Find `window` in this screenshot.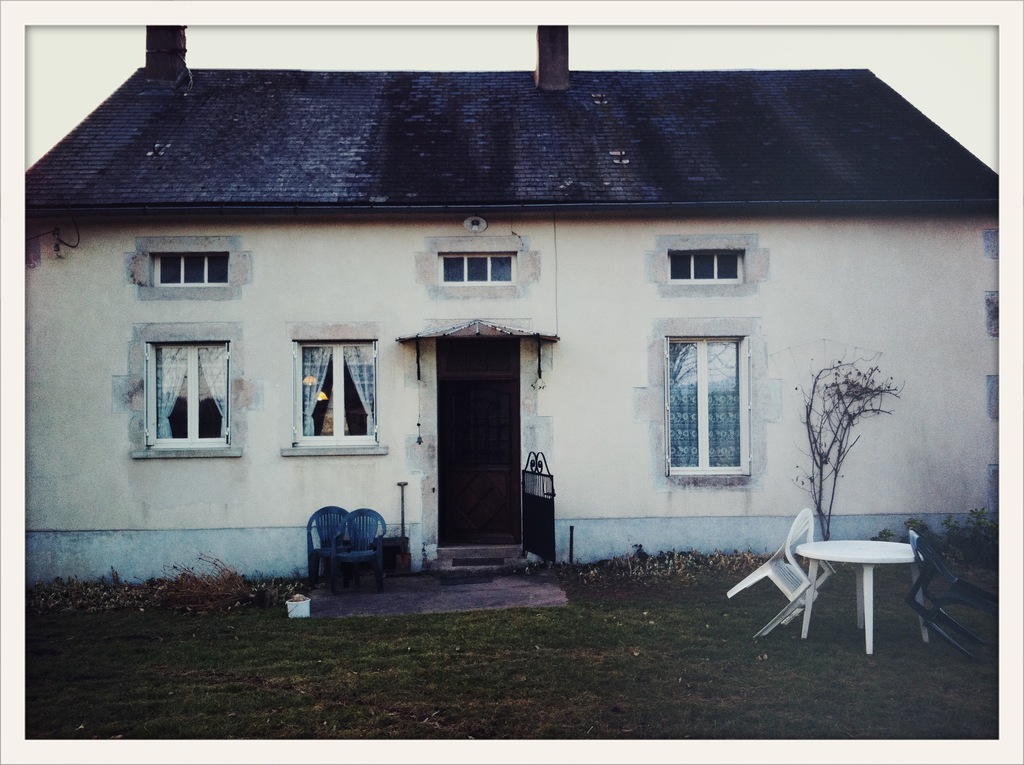
The bounding box for `window` is (left=666, top=334, right=746, bottom=482).
